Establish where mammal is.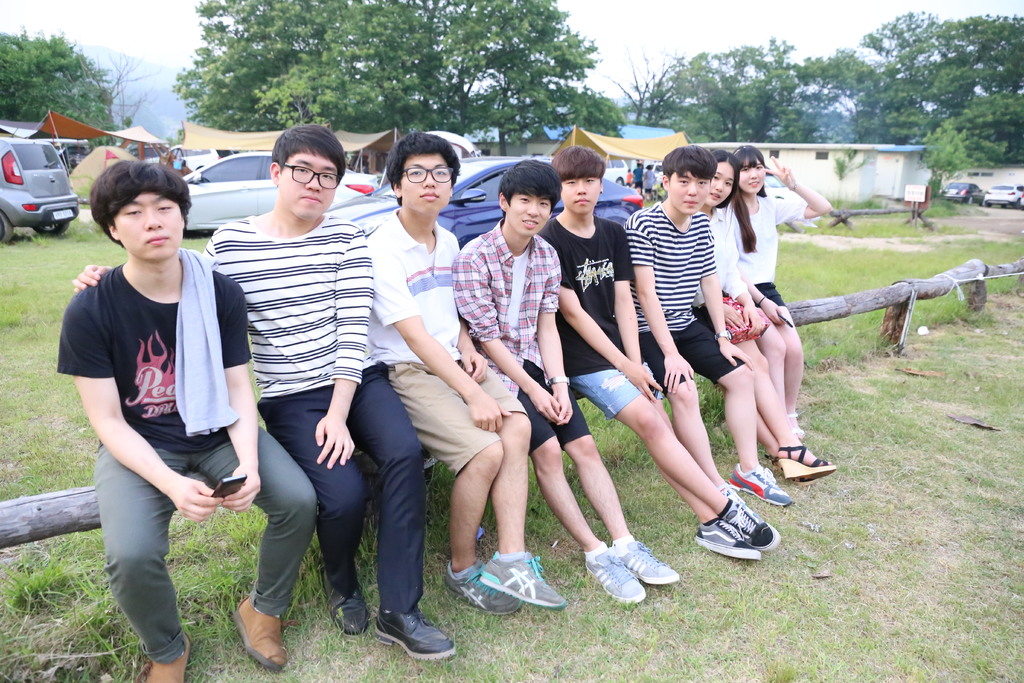
Established at BBox(738, 138, 832, 478).
